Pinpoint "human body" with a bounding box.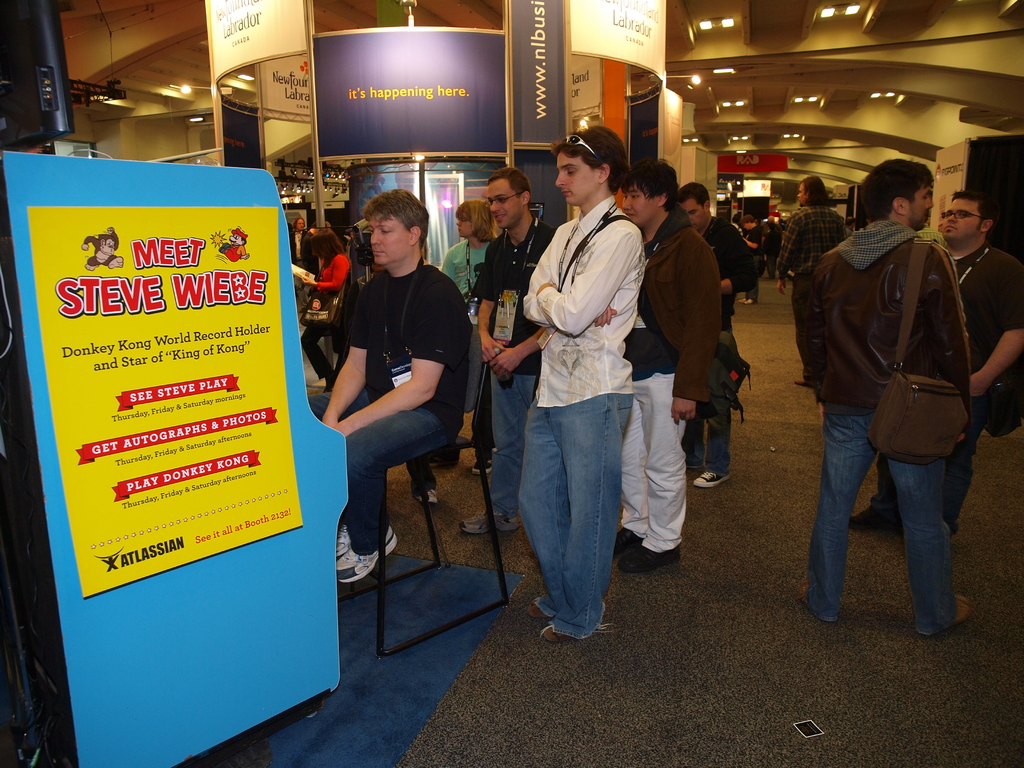
crop(439, 236, 490, 417).
